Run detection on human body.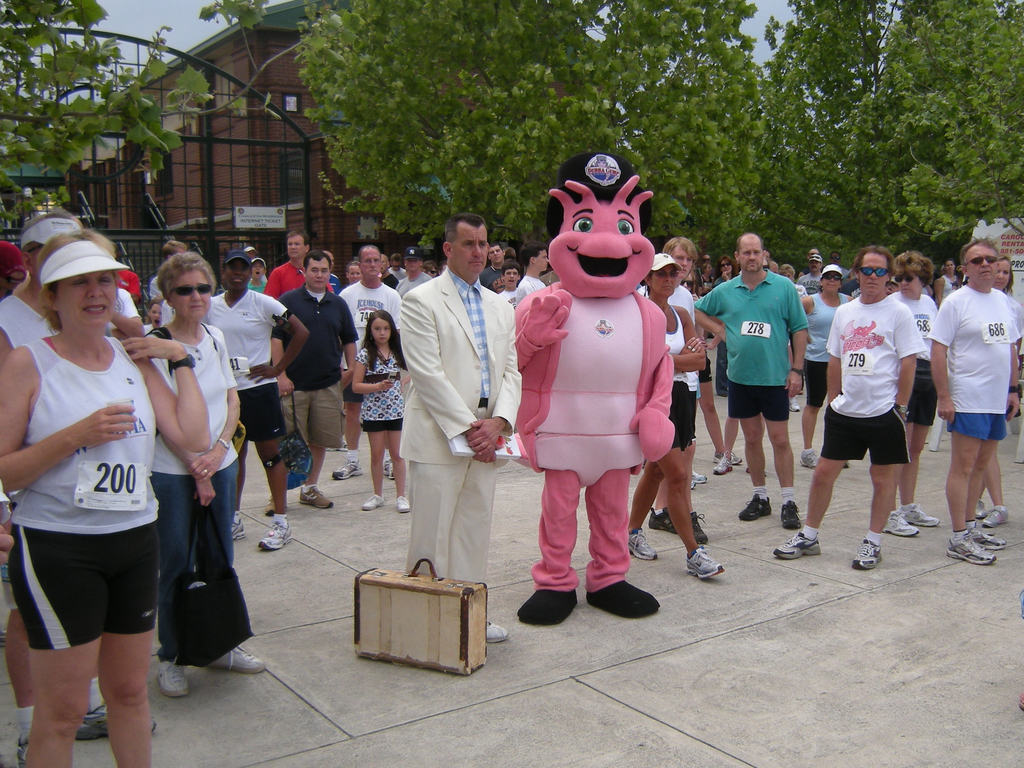
Result: 349 354 415 509.
